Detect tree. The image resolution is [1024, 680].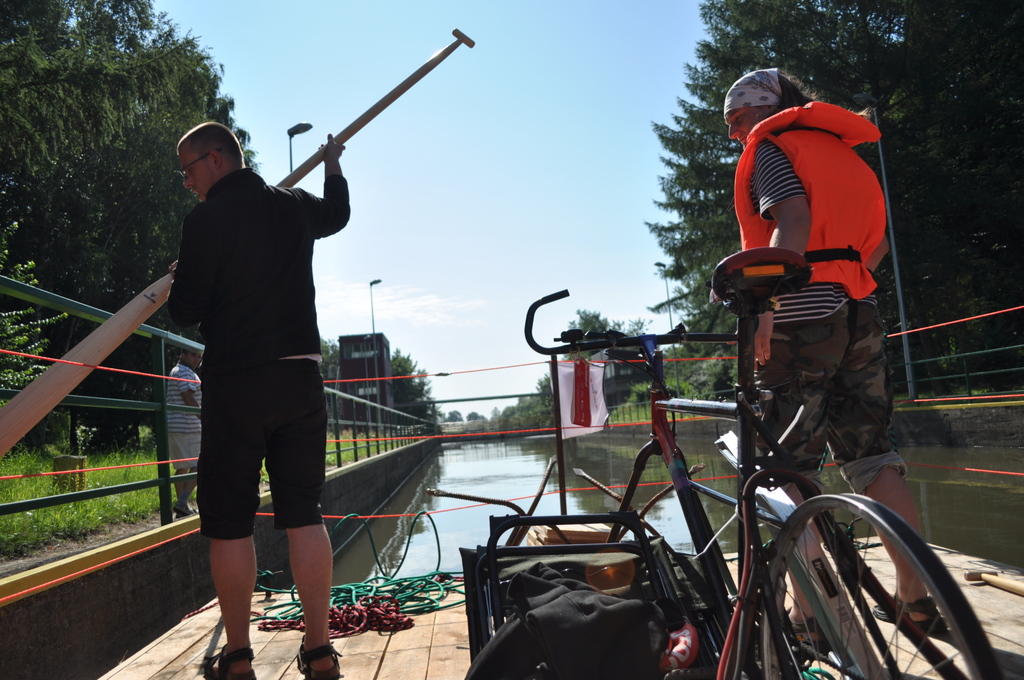
rect(313, 334, 339, 421).
